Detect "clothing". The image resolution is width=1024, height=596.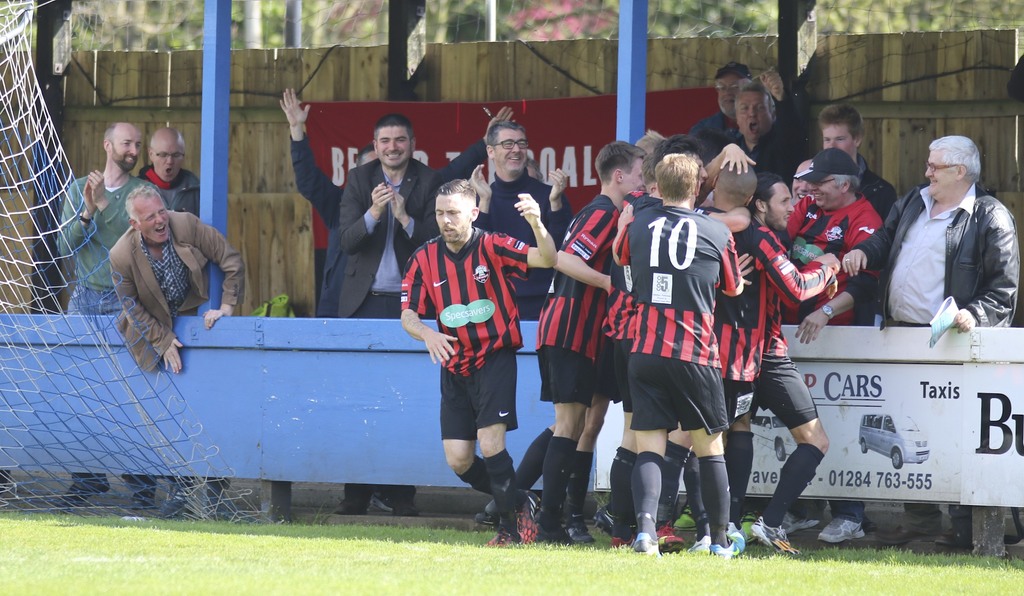
134:168:202:225.
